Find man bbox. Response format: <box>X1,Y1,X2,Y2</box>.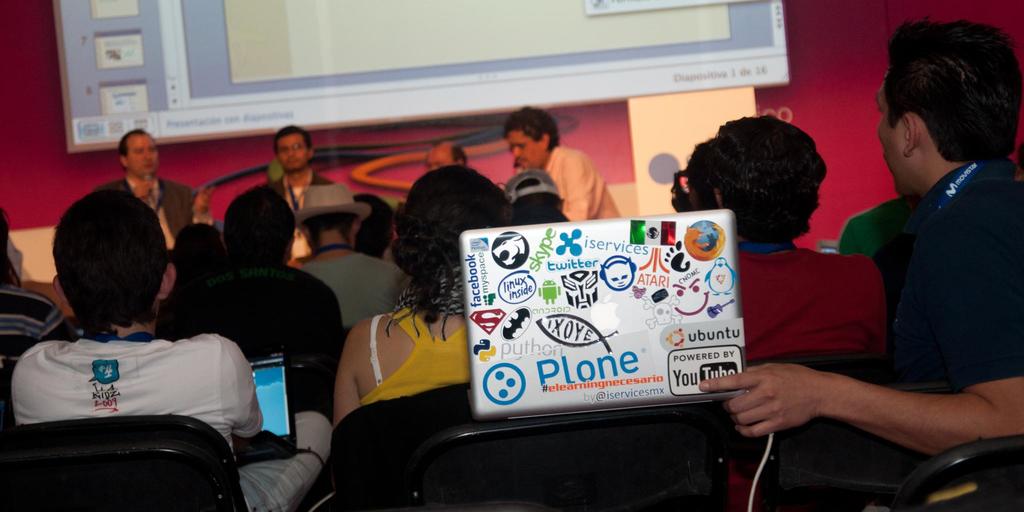
<box>20,188,330,511</box>.
